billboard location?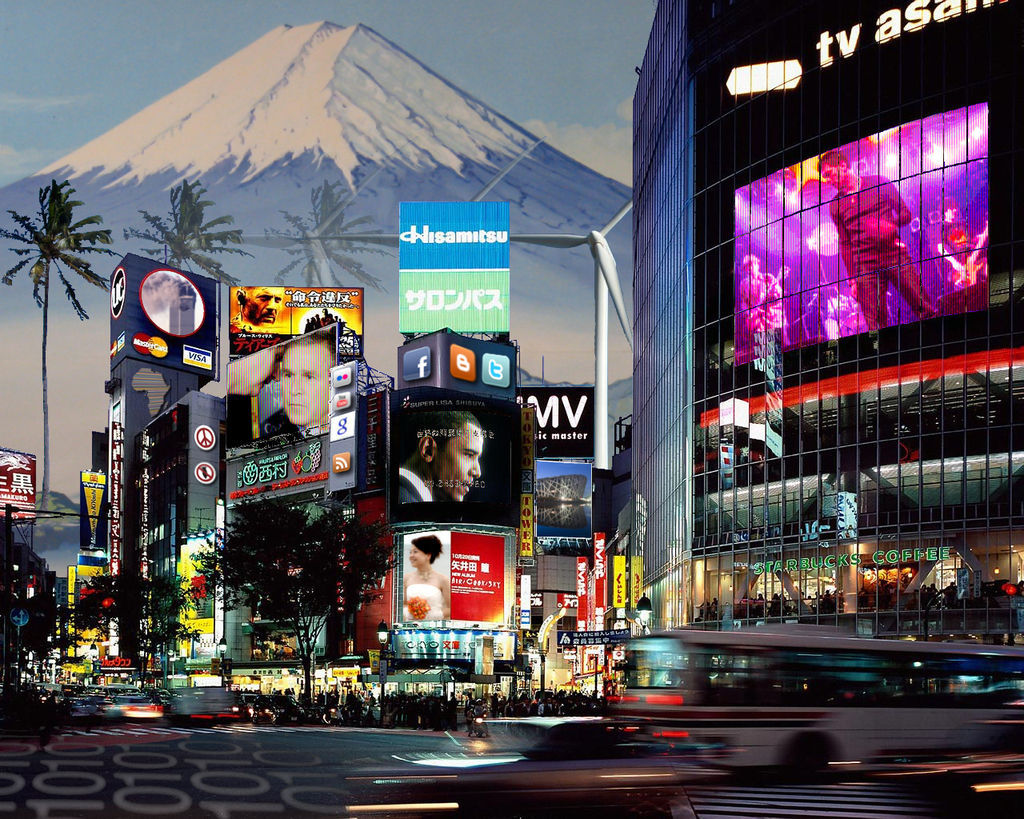
[x1=179, y1=536, x2=214, y2=645]
